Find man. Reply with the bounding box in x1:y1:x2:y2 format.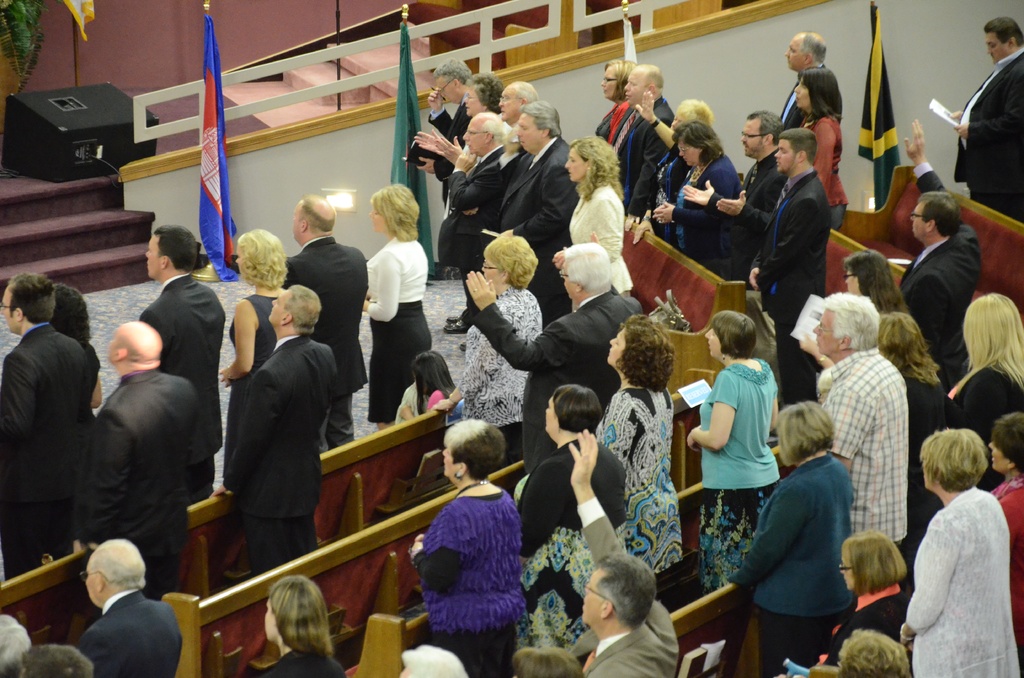
445:105:522:271.
